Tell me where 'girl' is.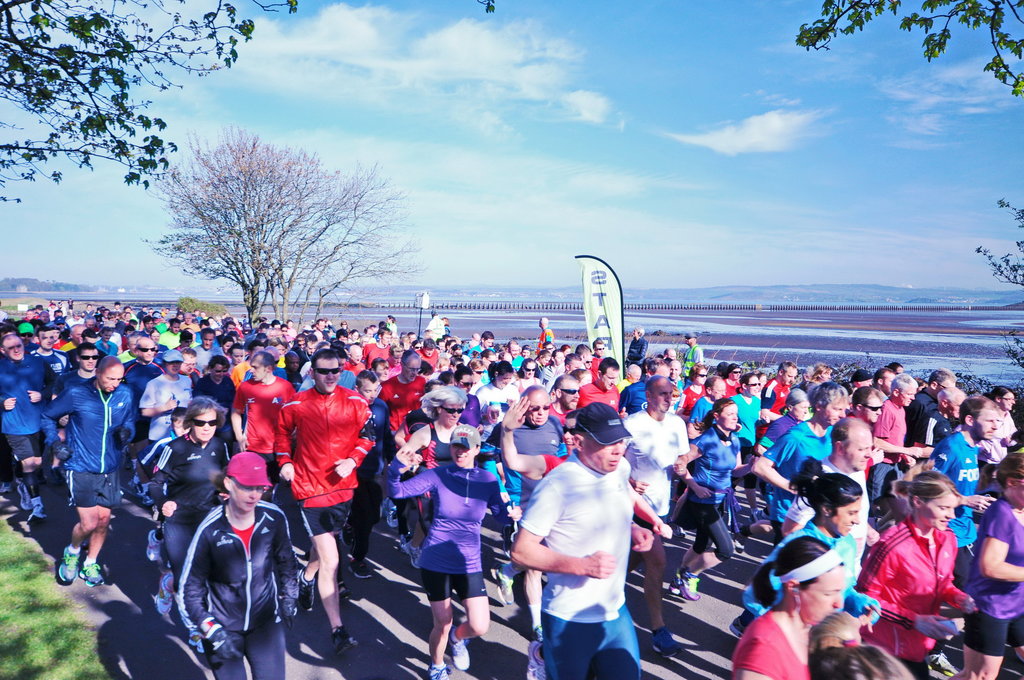
'girl' is at bbox=[518, 359, 543, 396].
